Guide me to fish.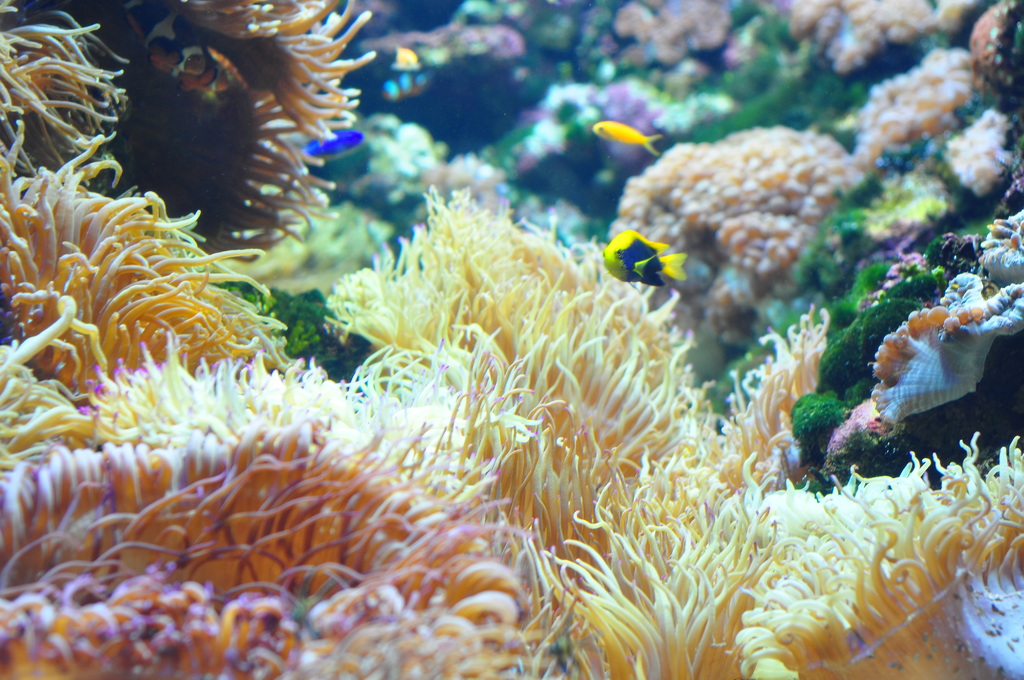
Guidance: l=301, t=127, r=364, b=161.
